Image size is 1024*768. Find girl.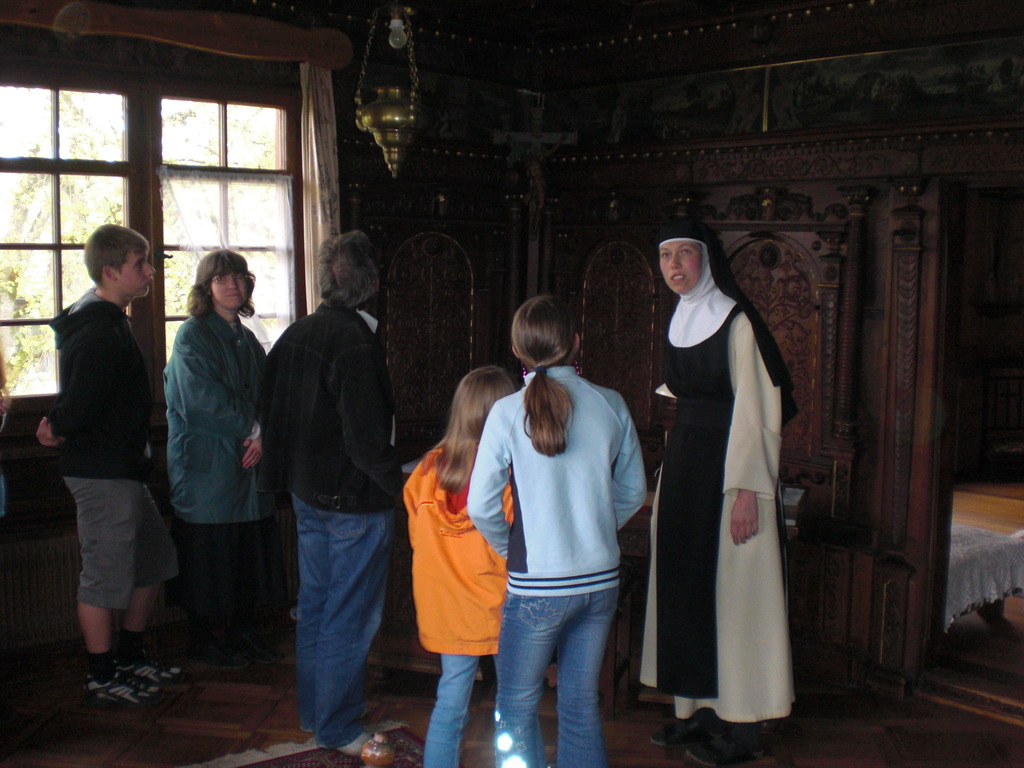
select_region(404, 367, 516, 765).
